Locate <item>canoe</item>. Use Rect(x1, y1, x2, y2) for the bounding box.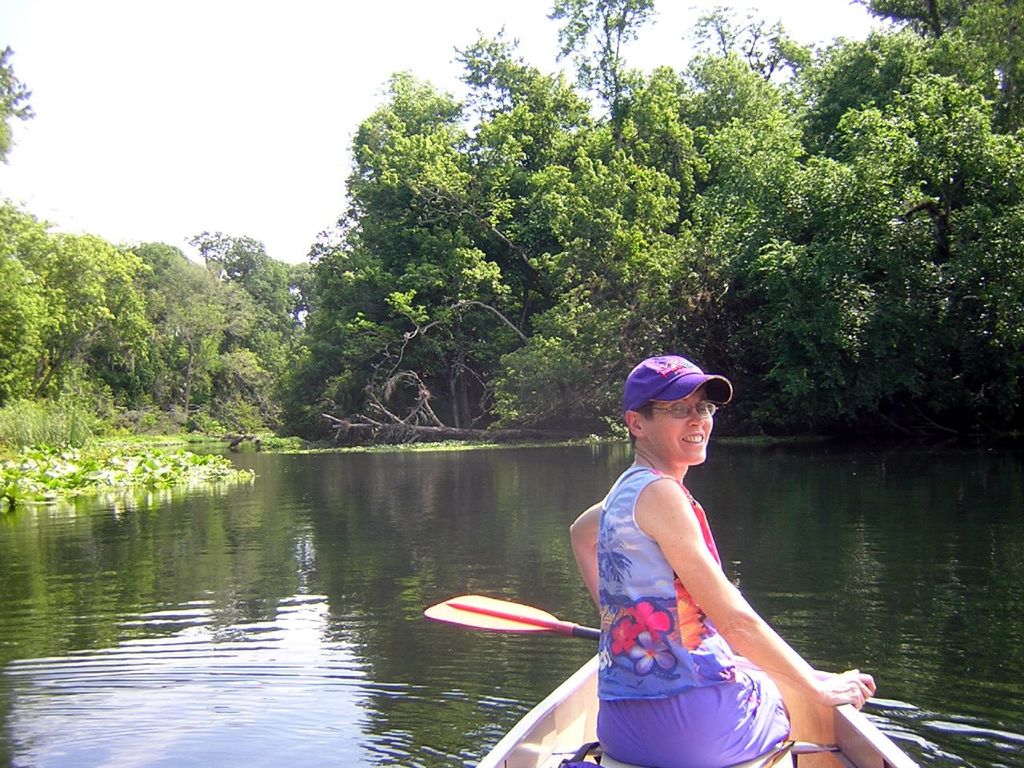
Rect(478, 649, 913, 767).
